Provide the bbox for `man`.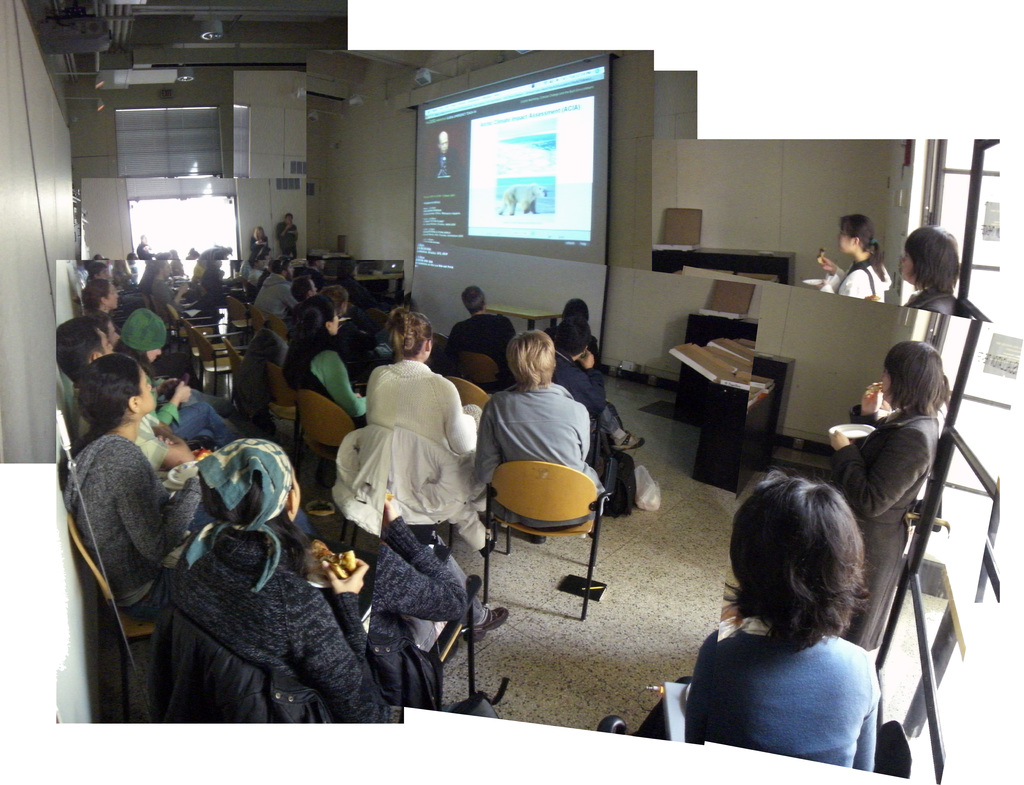
BBox(275, 211, 298, 259).
